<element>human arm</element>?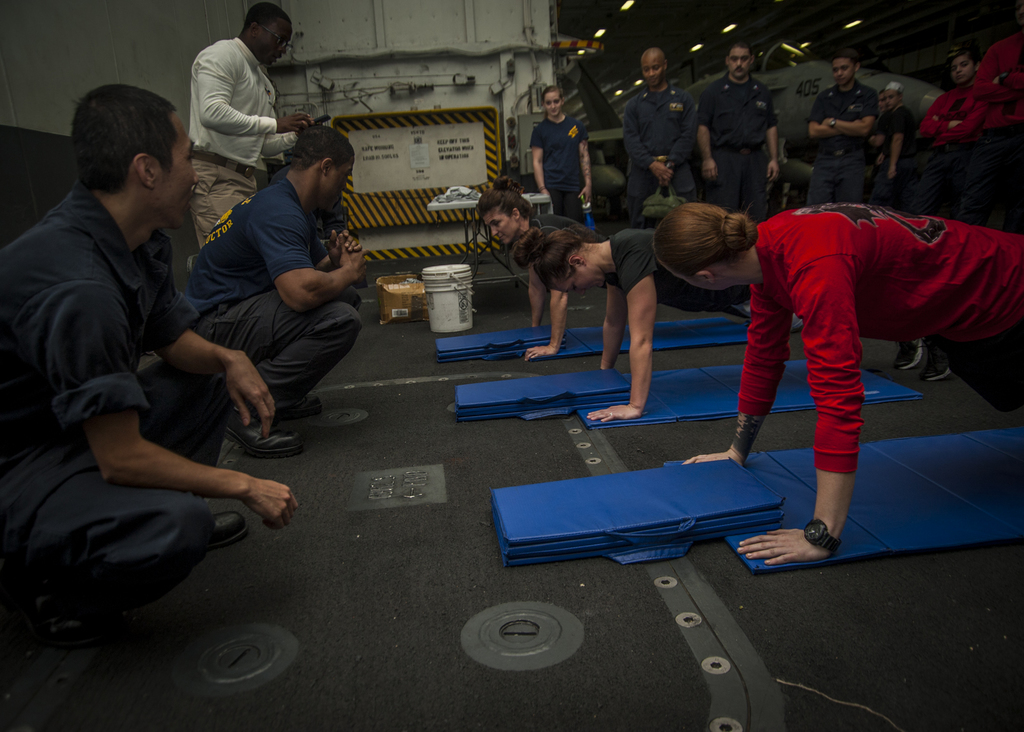
detection(572, 134, 600, 204)
